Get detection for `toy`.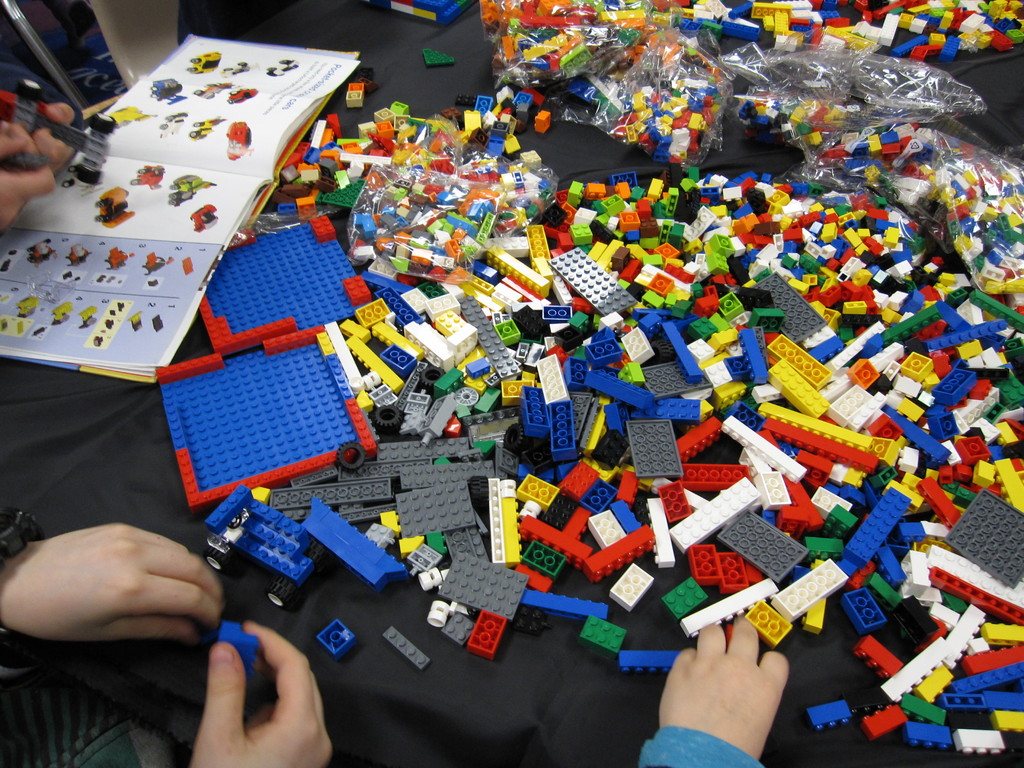
Detection: crop(0, 290, 11, 304).
